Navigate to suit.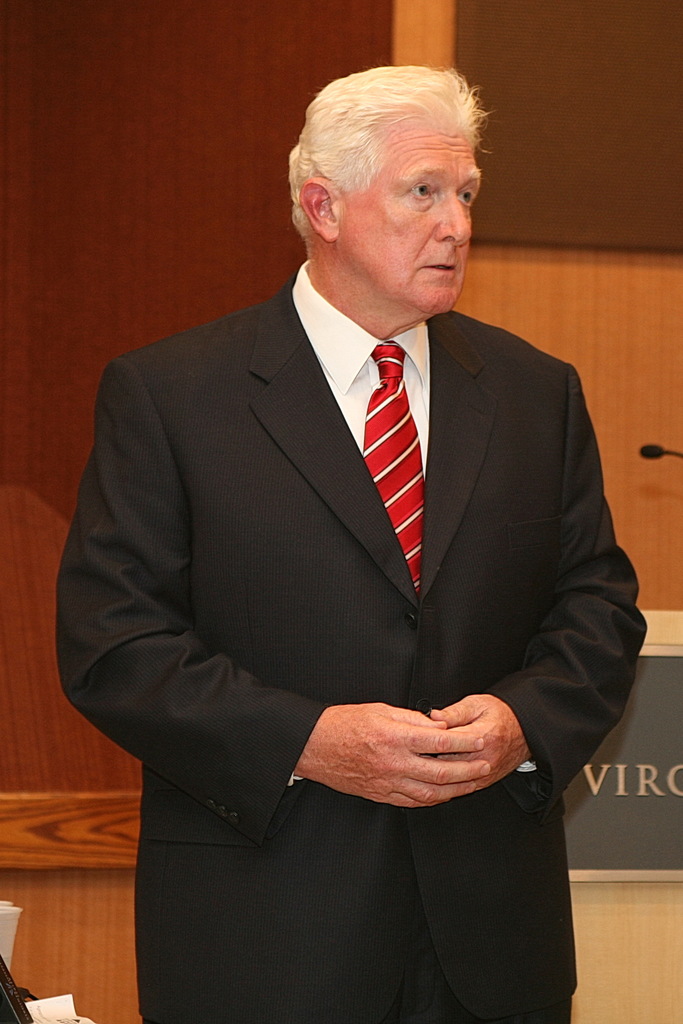
Navigation target: box=[57, 275, 646, 1023].
